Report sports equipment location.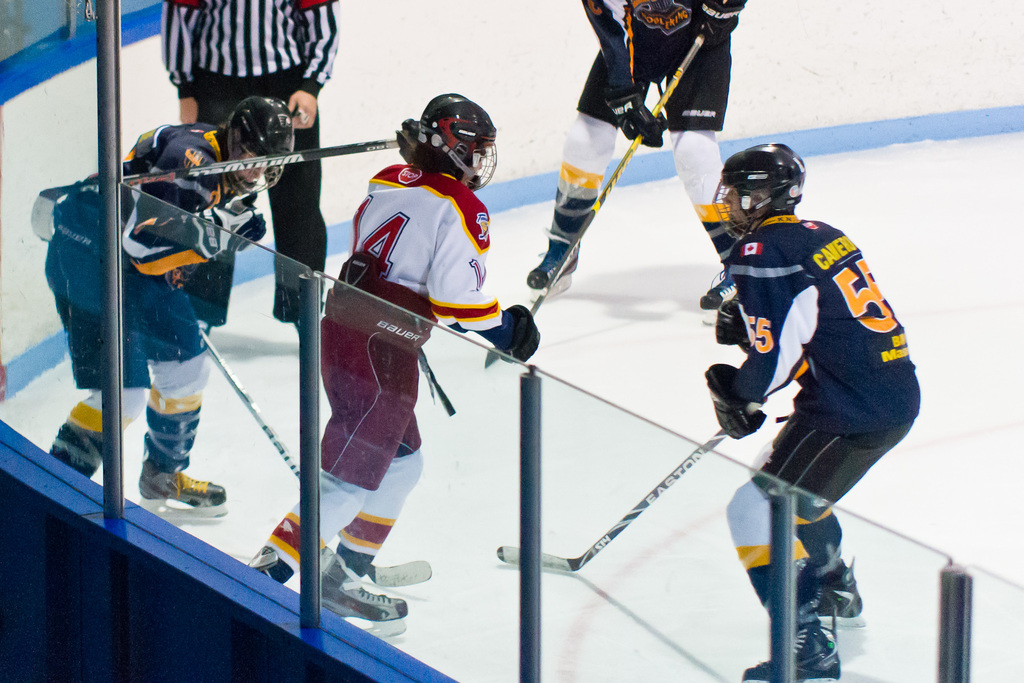
Report: {"x1": 291, "y1": 300, "x2": 326, "y2": 346}.
